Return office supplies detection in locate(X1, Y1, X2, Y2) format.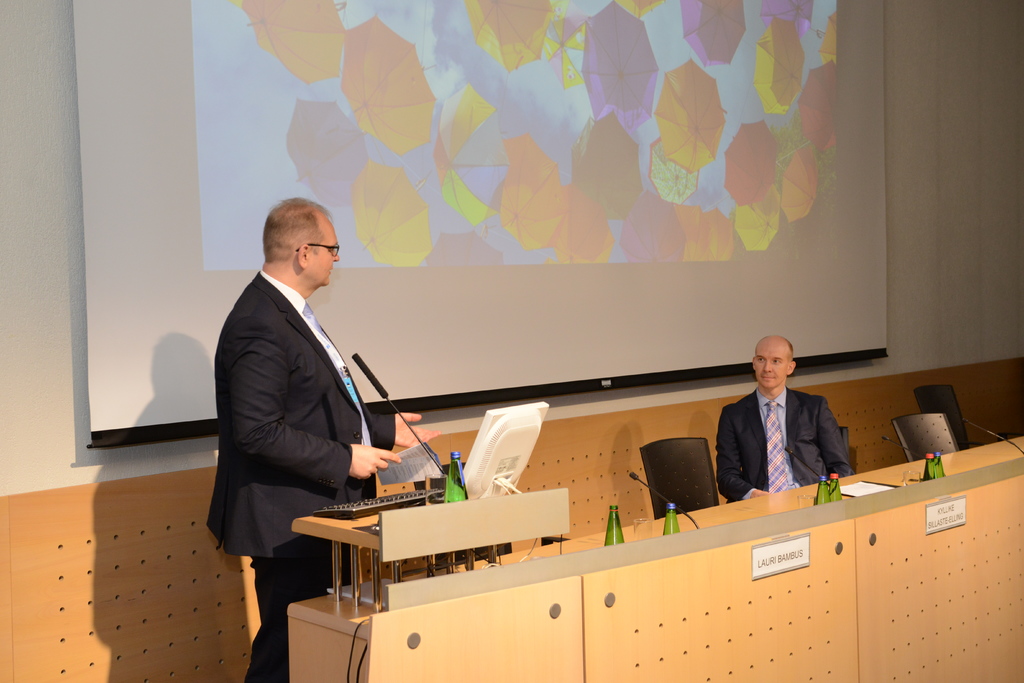
locate(627, 466, 702, 525).
